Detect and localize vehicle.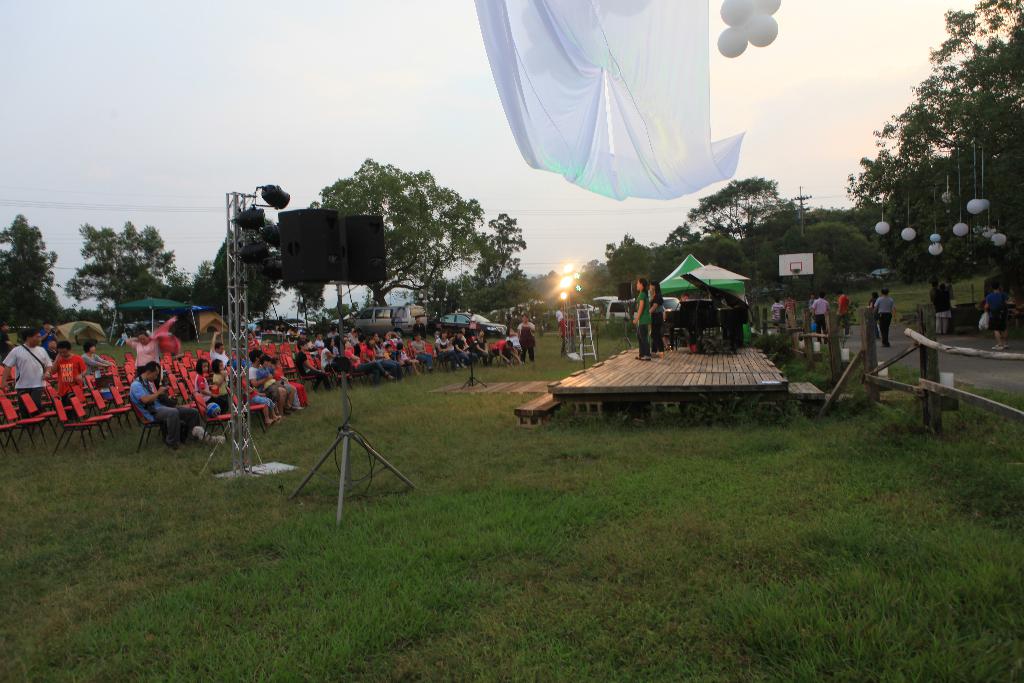
Localized at (x1=336, y1=308, x2=429, y2=335).
